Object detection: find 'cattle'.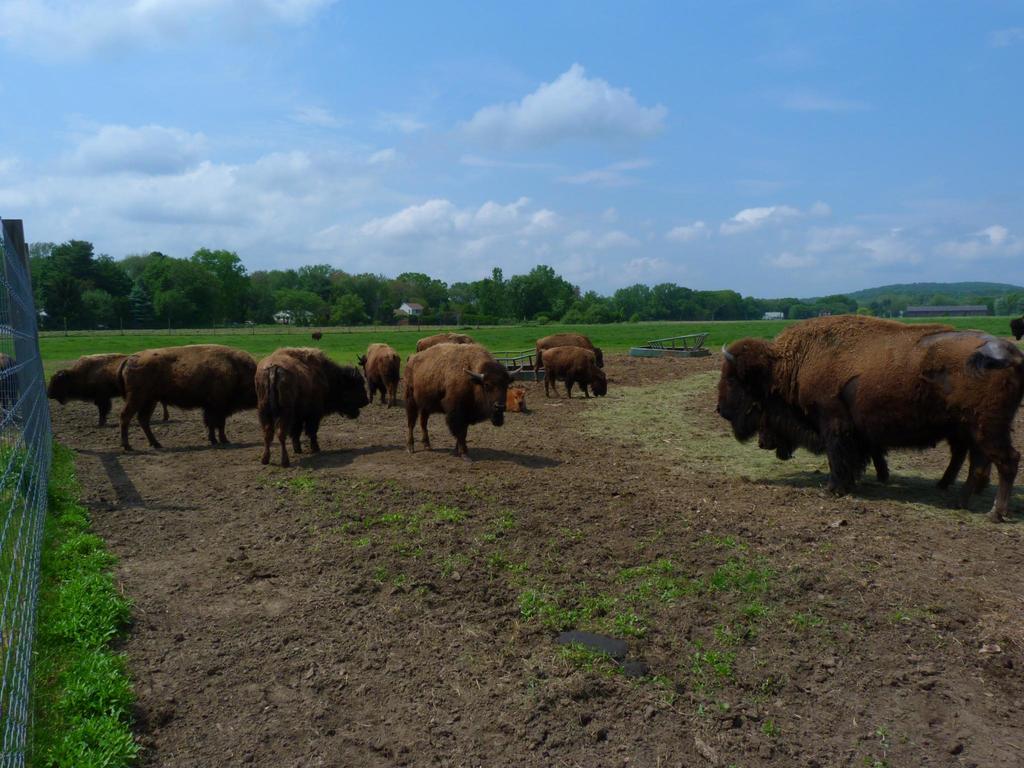
<box>47,358,170,425</box>.
